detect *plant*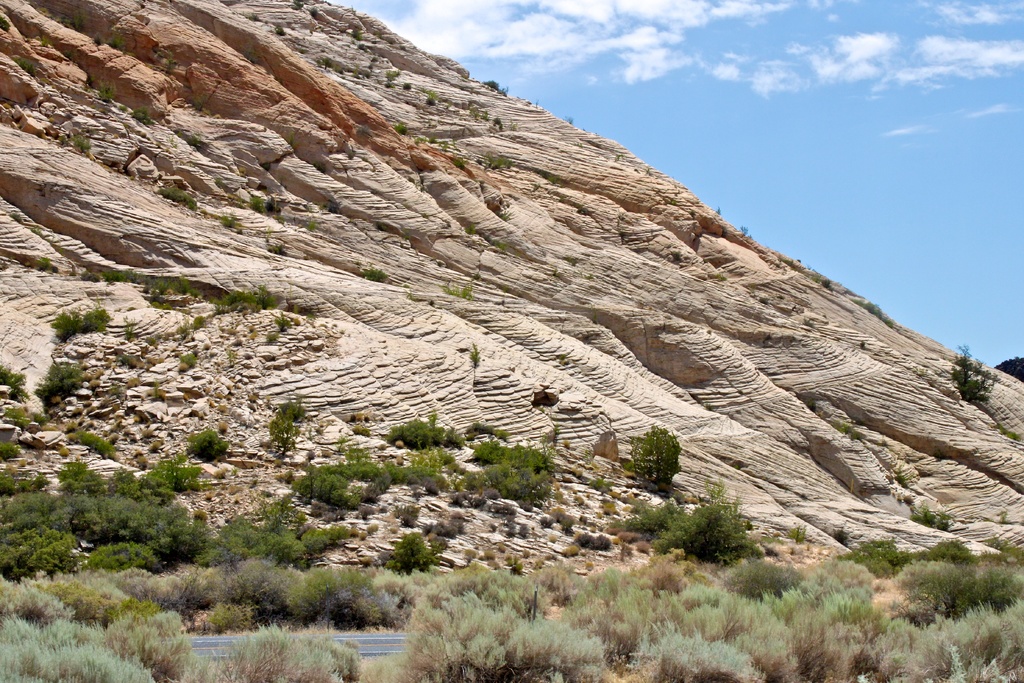
<bbox>220, 214, 237, 231</bbox>
